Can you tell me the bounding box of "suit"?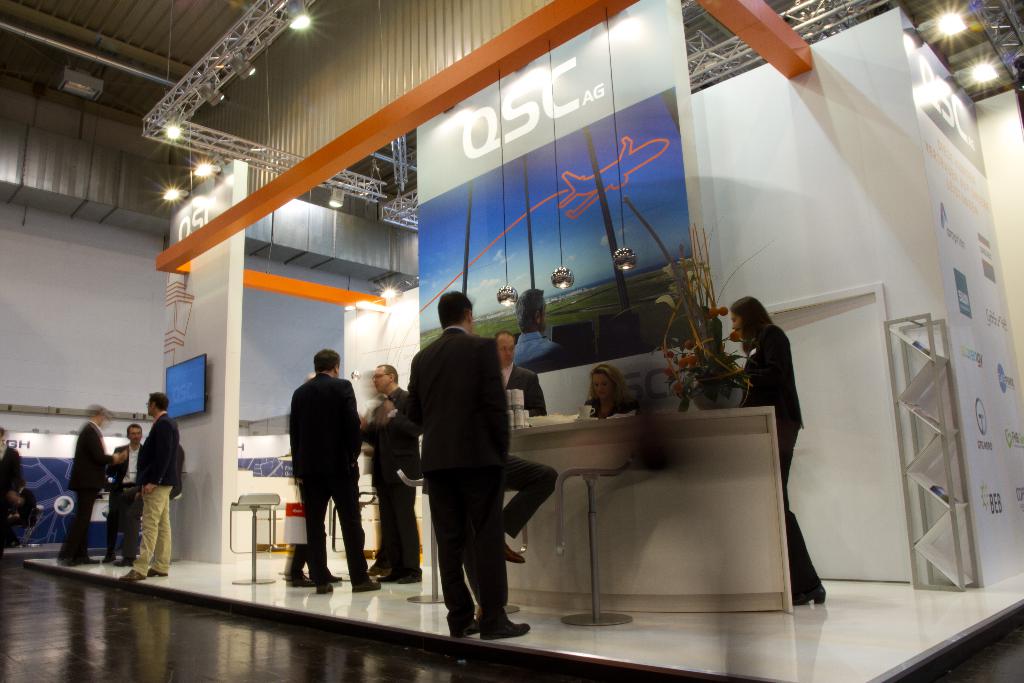
(left=366, top=390, right=423, bottom=575).
